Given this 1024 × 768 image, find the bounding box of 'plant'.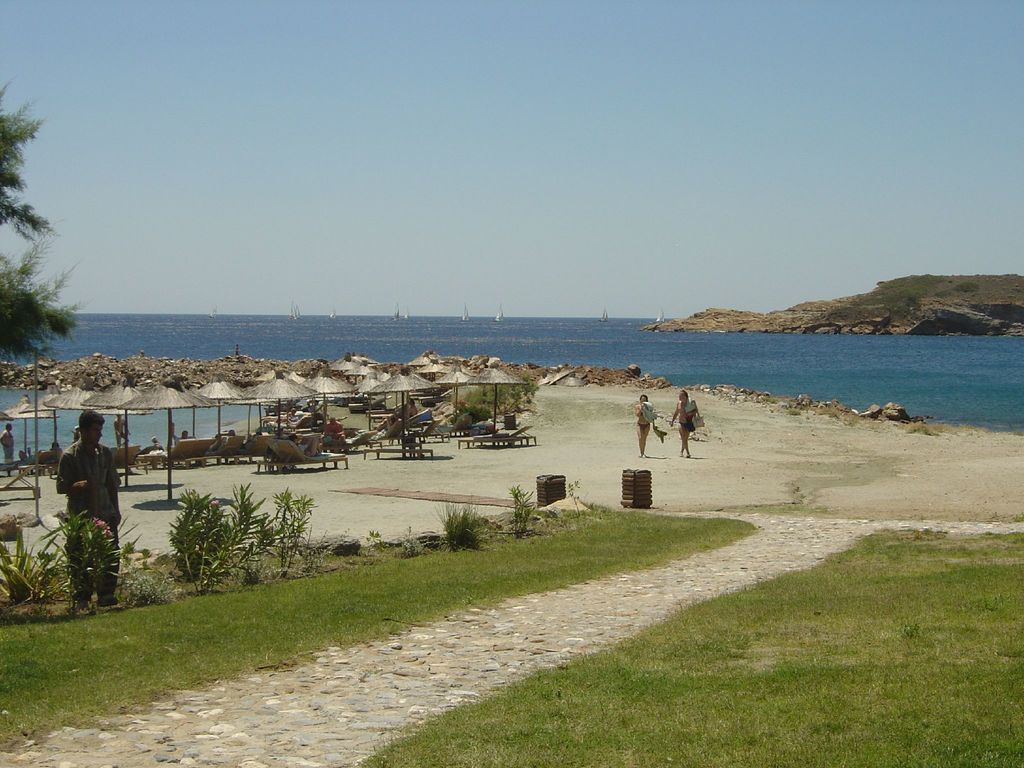
{"left": 432, "top": 488, "right": 489, "bottom": 548}.
